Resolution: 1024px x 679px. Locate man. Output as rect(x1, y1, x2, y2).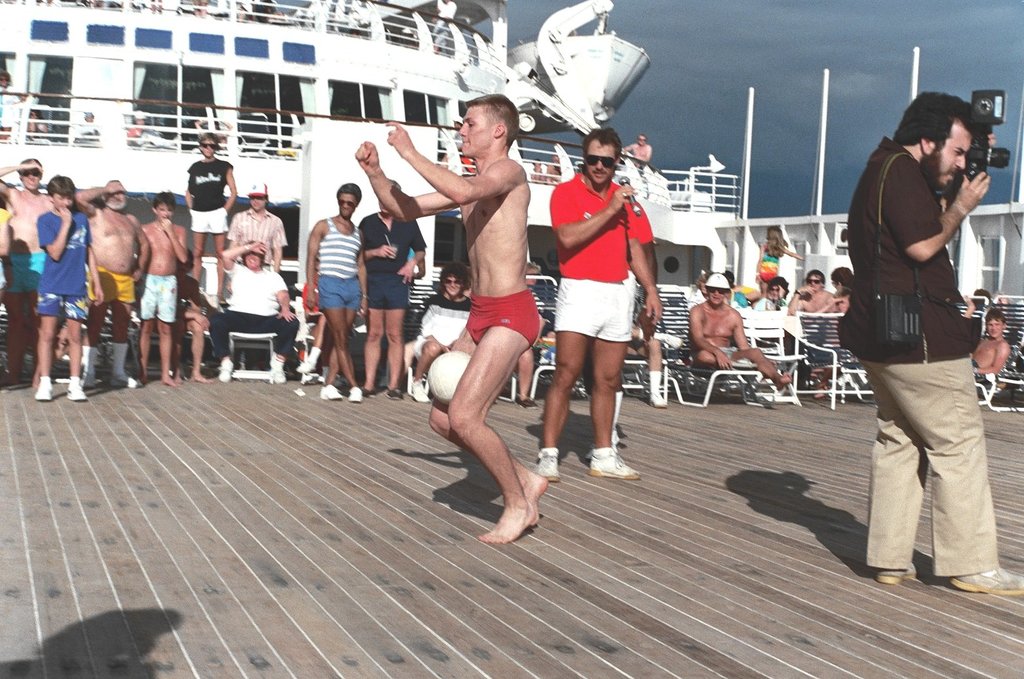
rect(753, 276, 796, 316).
